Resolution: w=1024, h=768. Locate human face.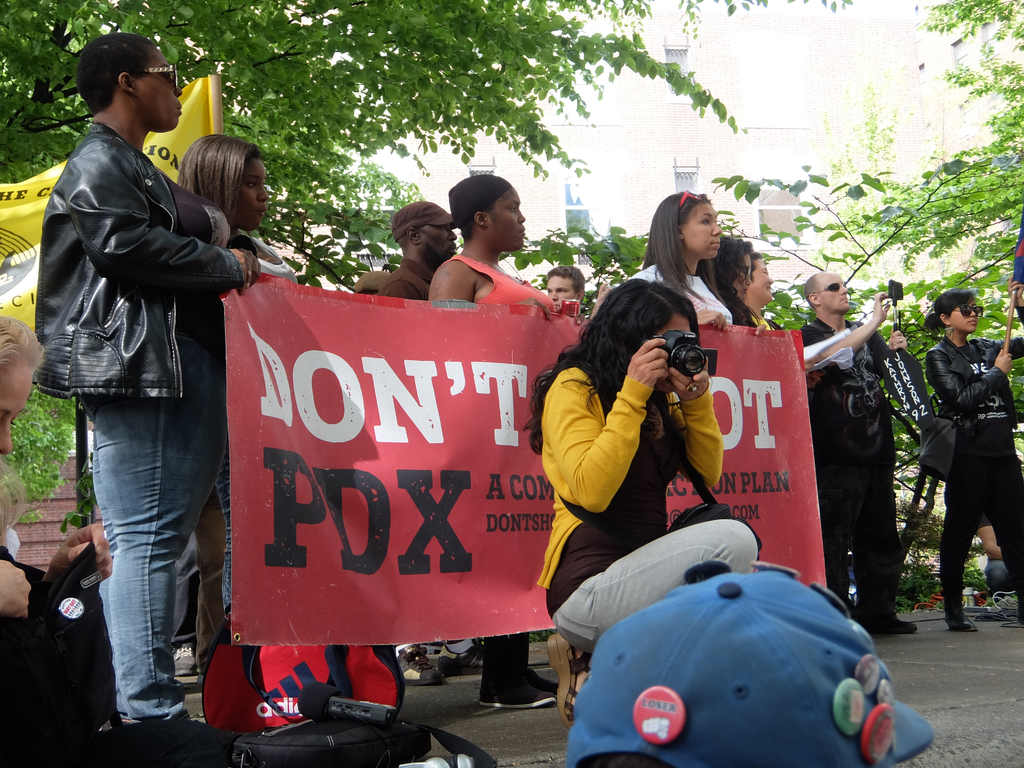
<box>544,273,572,310</box>.
